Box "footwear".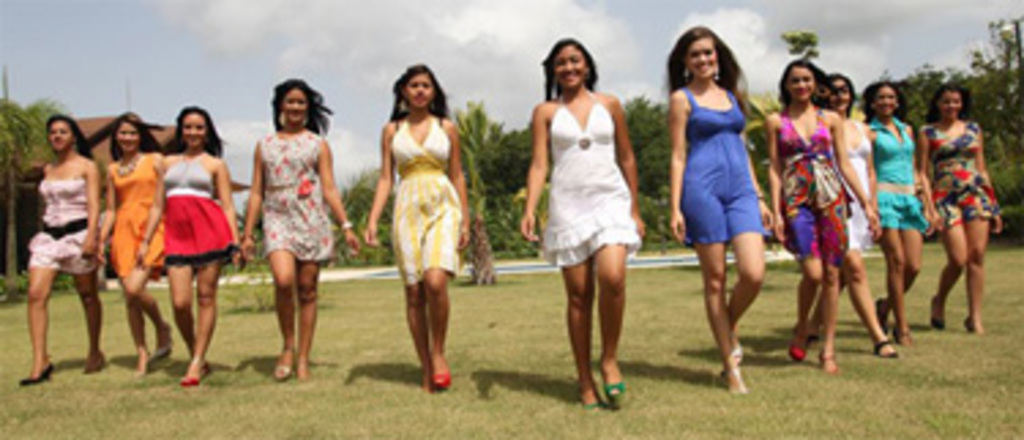
select_region(926, 292, 948, 336).
